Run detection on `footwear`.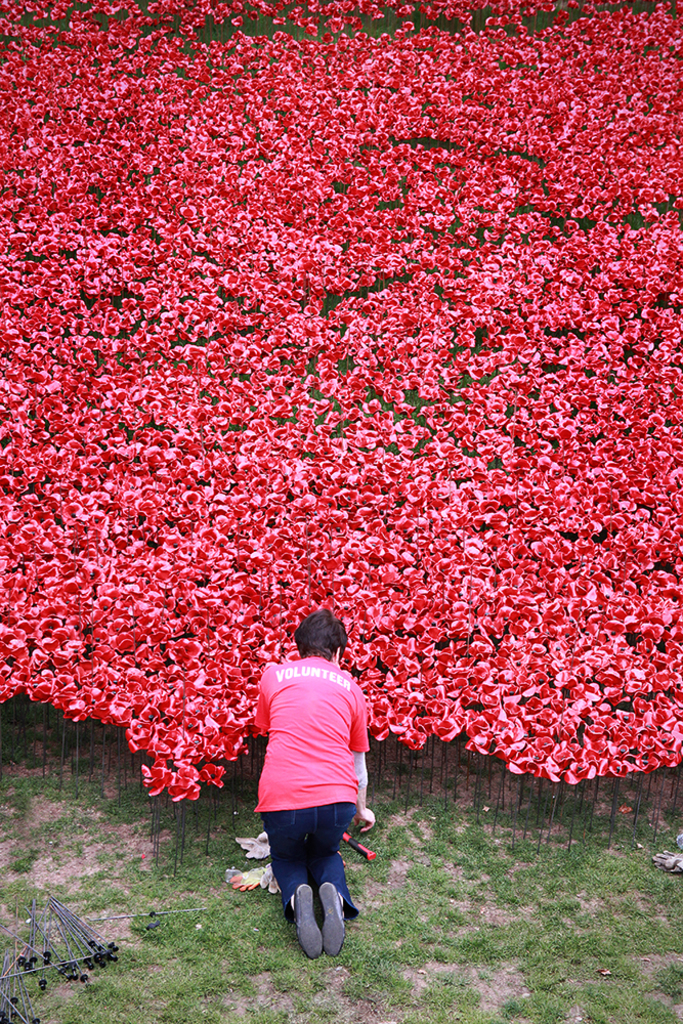
Result: left=316, top=884, right=344, bottom=958.
